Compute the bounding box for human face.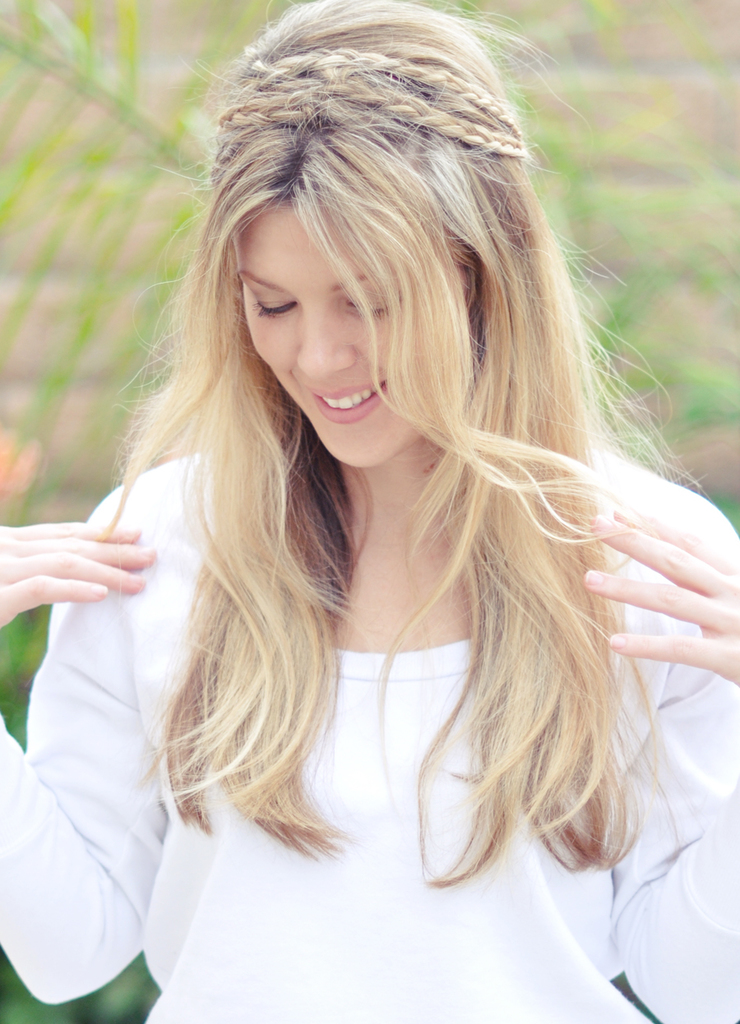
x1=231 y1=187 x2=464 y2=463.
